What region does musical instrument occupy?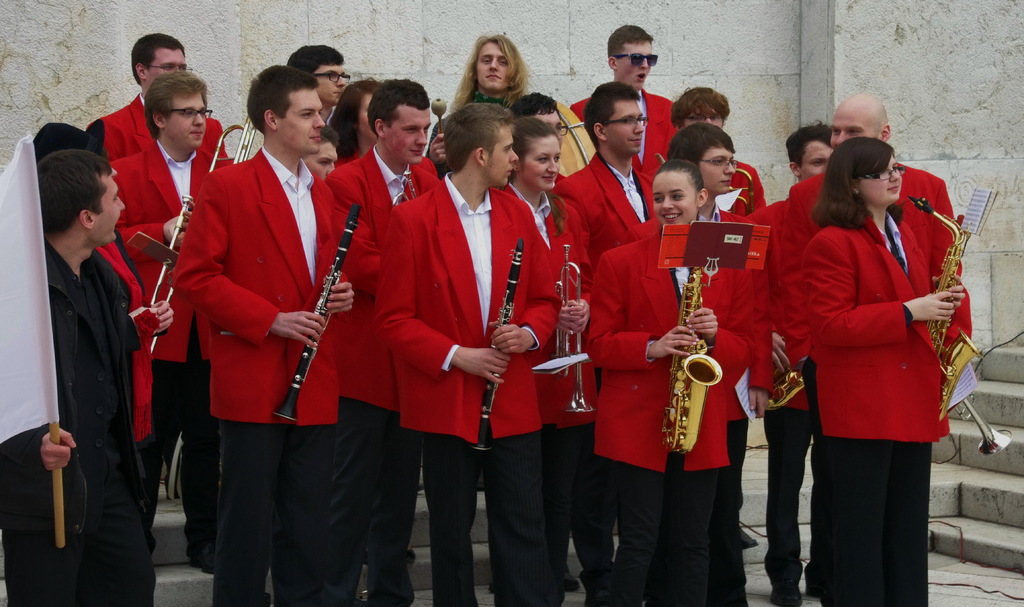
[left=255, top=206, right=370, bottom=423].
